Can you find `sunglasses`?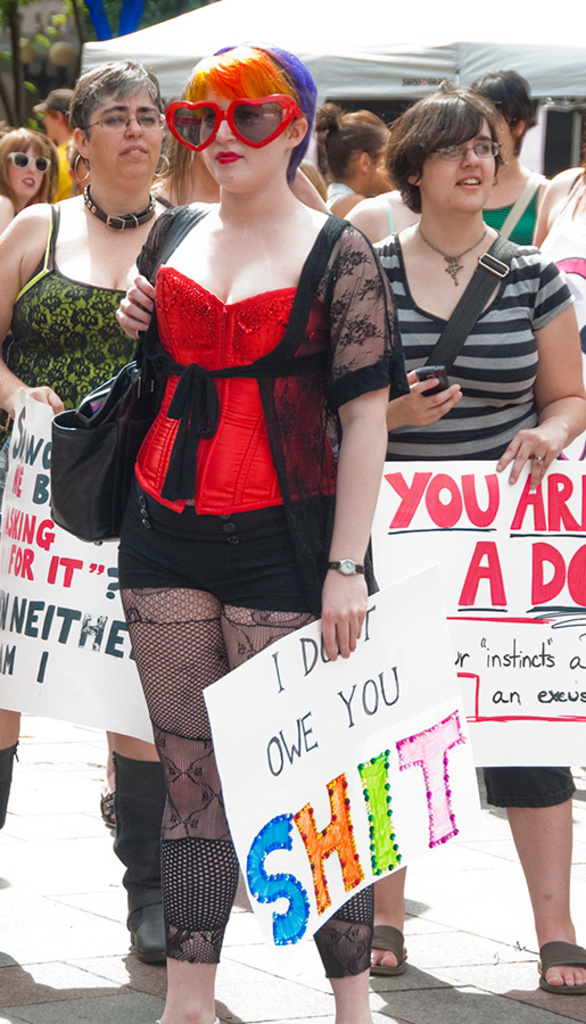
Yes, bounding box: select_region(7, 152, 51, 174).
